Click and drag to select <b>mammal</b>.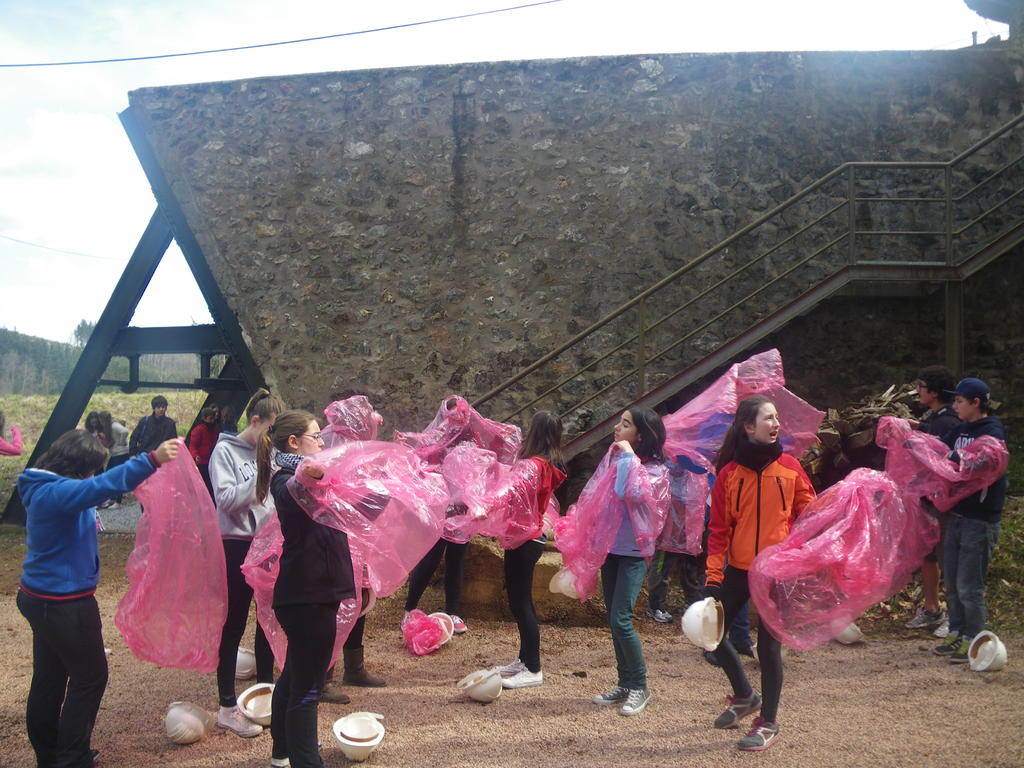
Selection: BBox(461, 401, 569, 689).
